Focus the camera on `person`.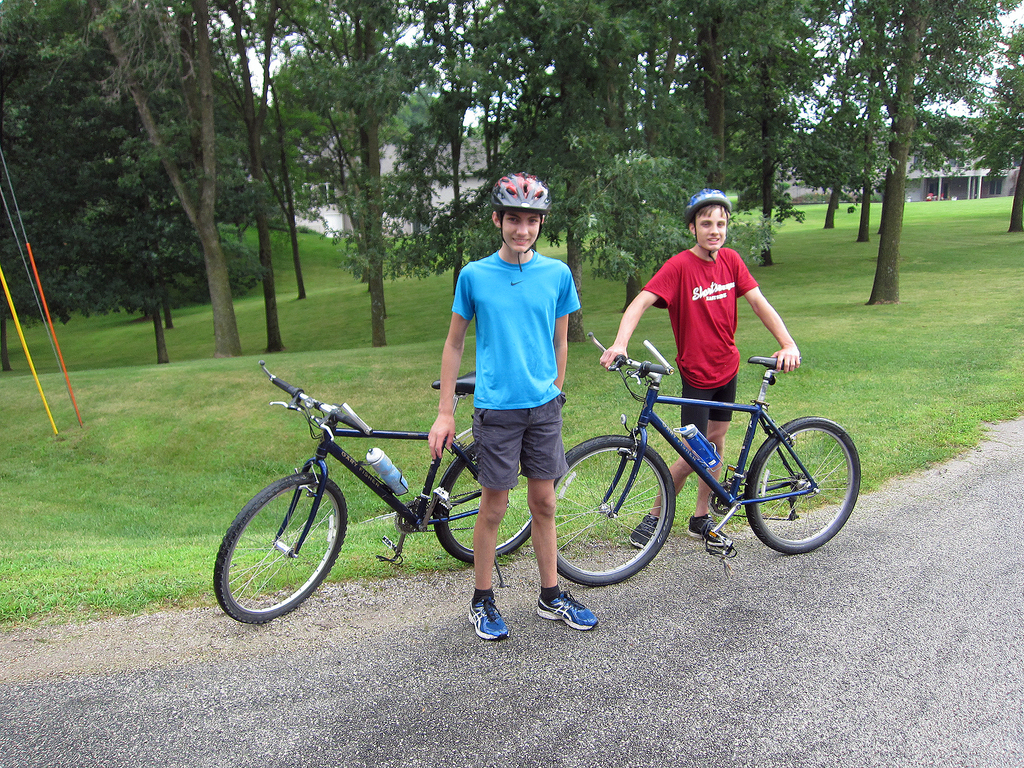
Focus region: <bbox>426, 166, 591, 586</bbox>.
